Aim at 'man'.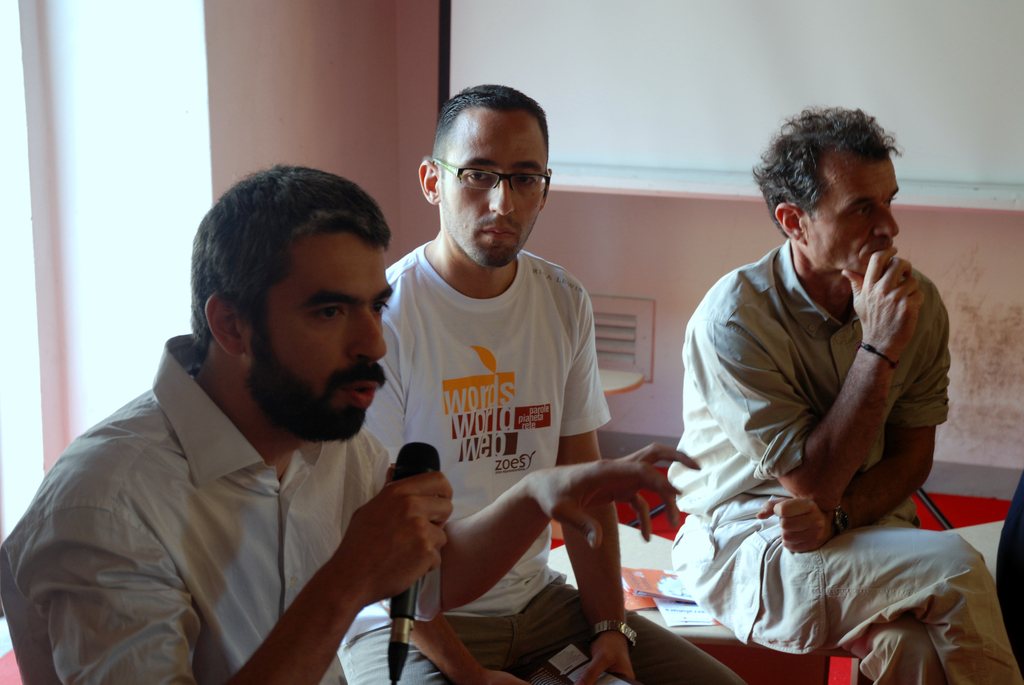
Aimed at BBox(0, 157, 700, 684).
